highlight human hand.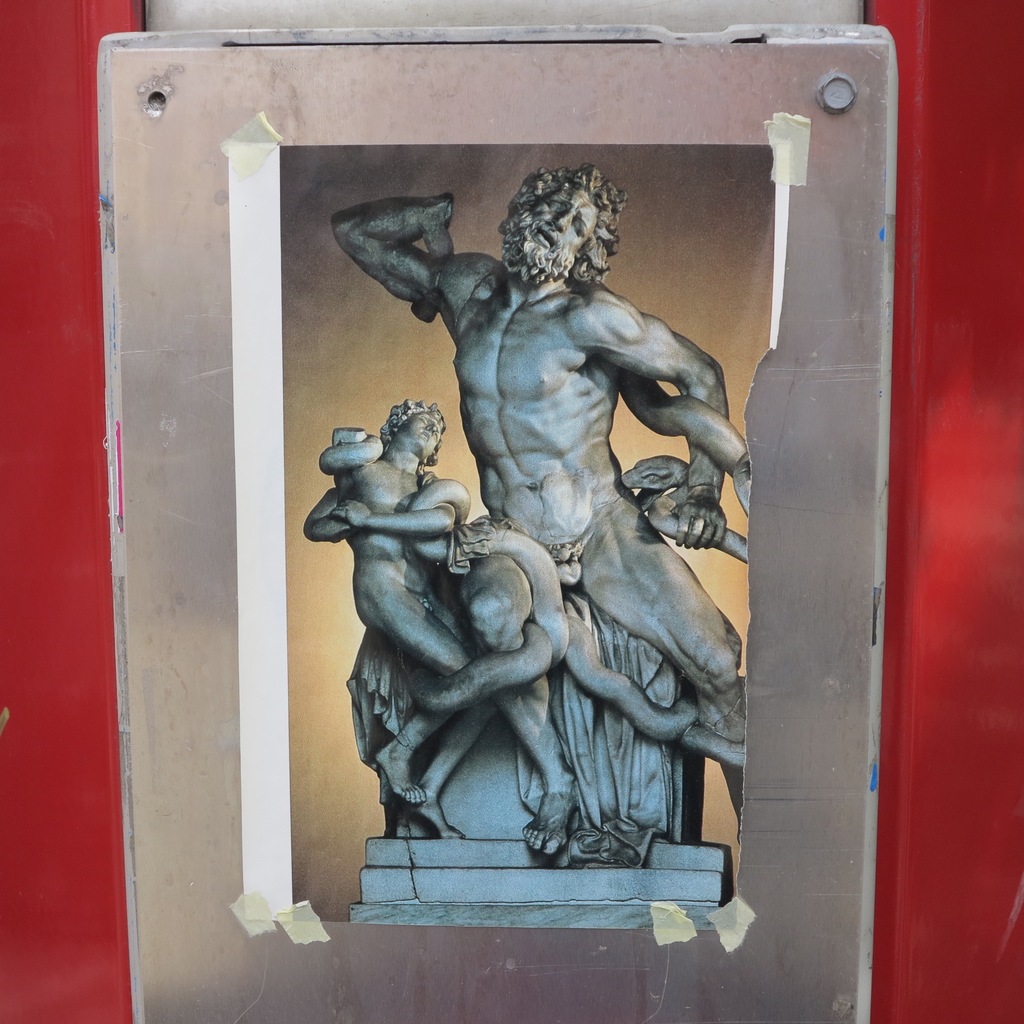
Highlighted region: select_region(328, 498, 374, 533).
